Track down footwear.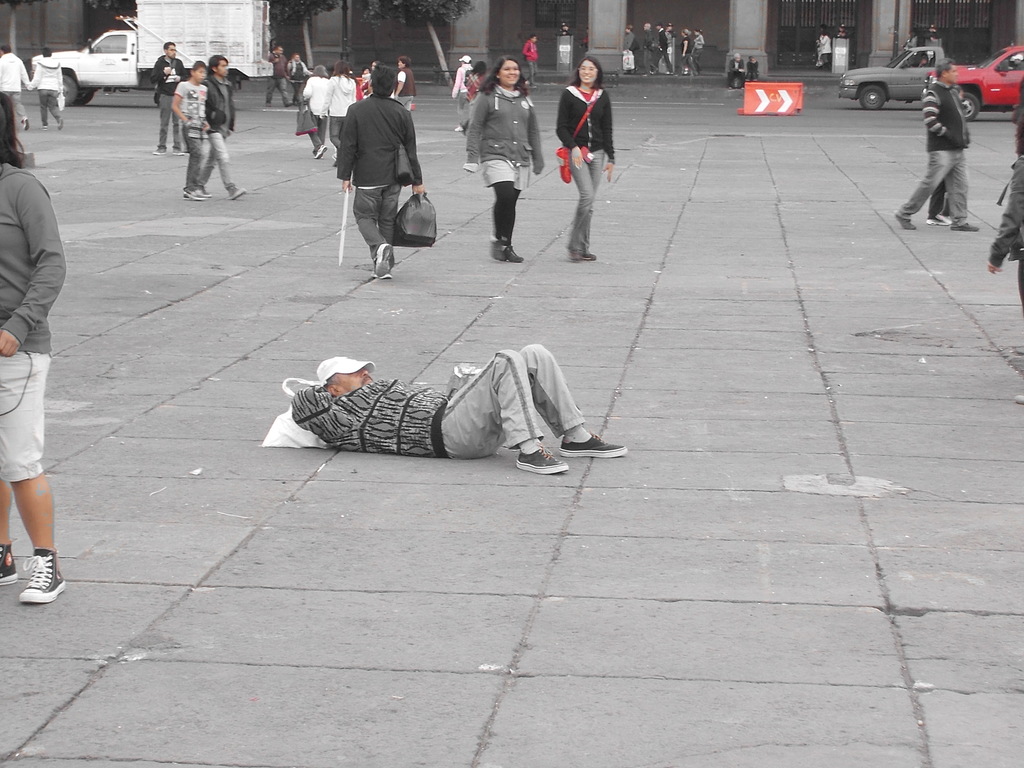
Tracked to box(374, 244, 390, 273).
